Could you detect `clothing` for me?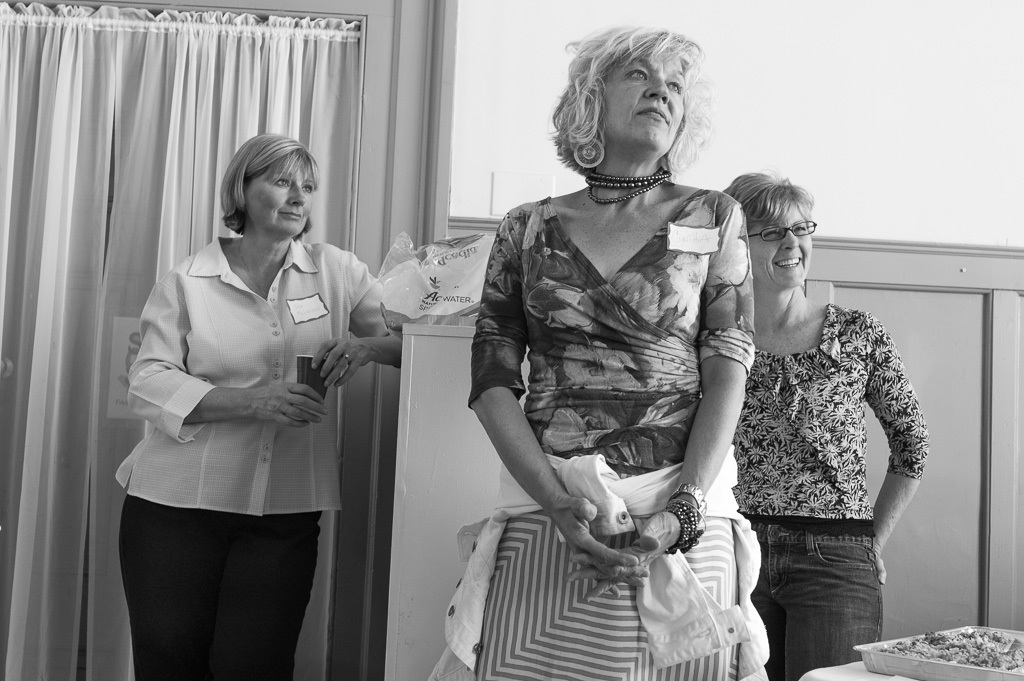
Detection result: 113:241:395:680.
